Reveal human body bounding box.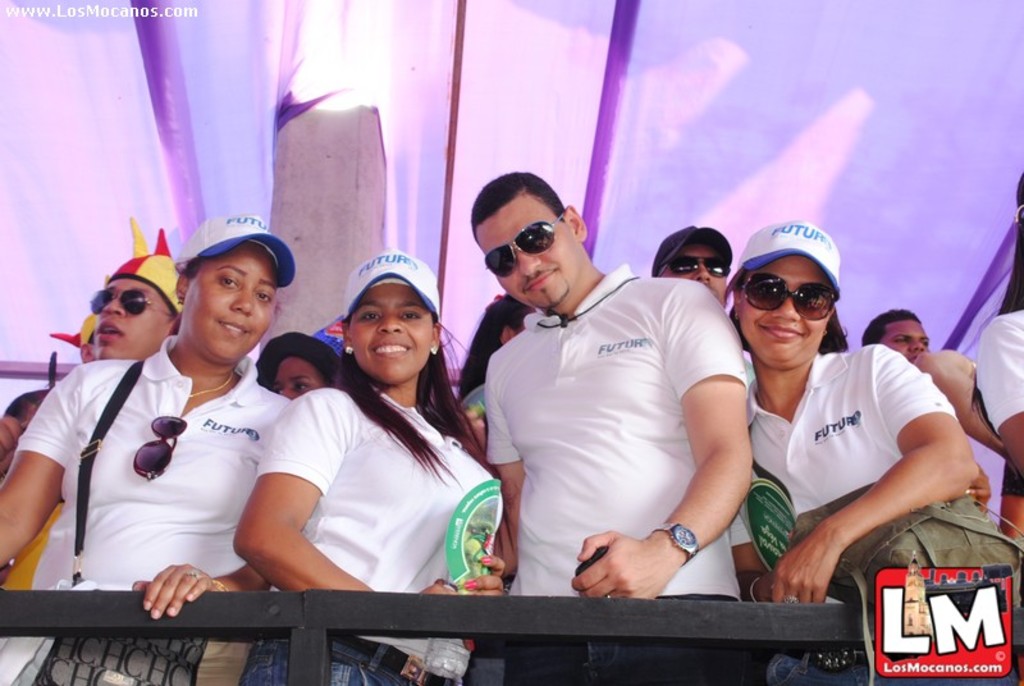
Revealed: (483, 265, 750, 685).
